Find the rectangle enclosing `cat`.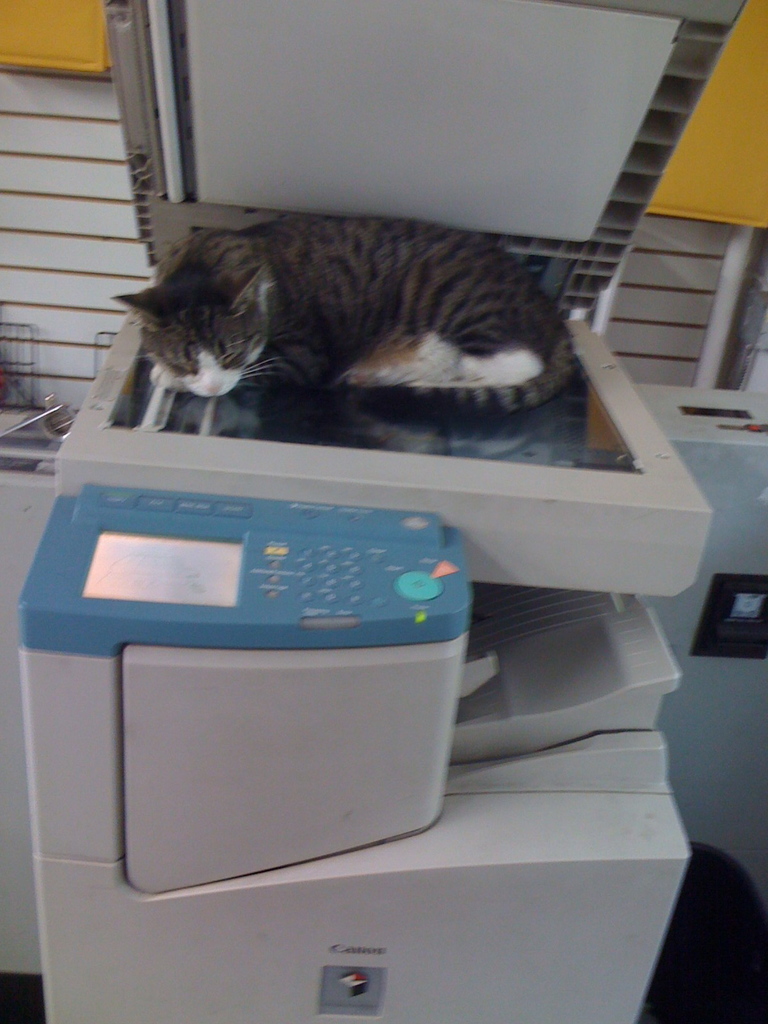
<region>111, 213, 584, 426</region>.
